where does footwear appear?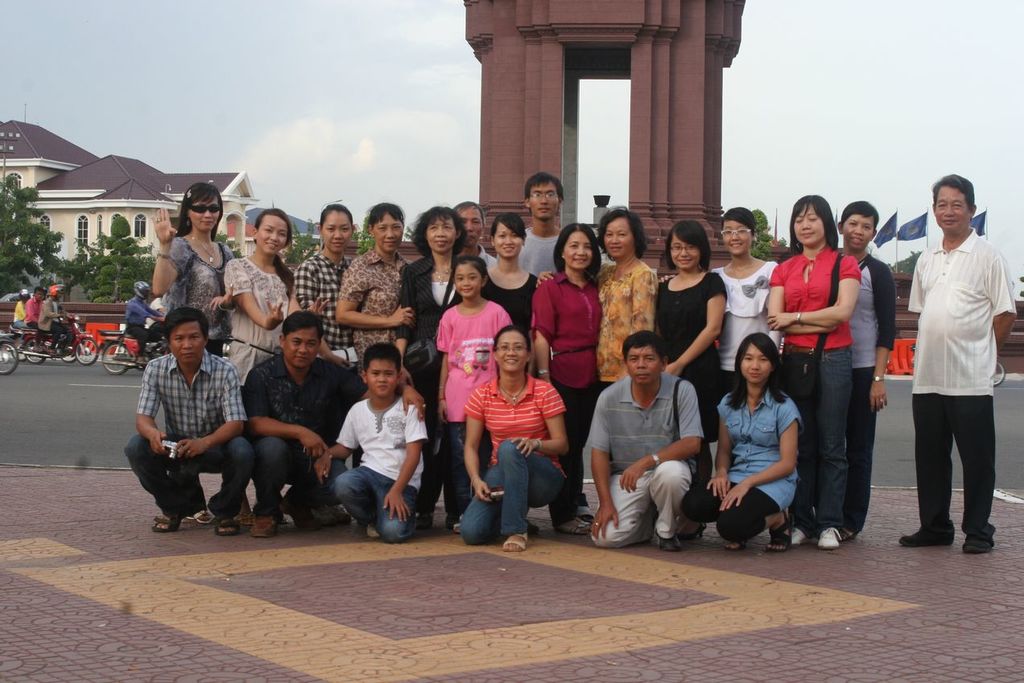
Appears at rect(150, 515, 177, 534).
